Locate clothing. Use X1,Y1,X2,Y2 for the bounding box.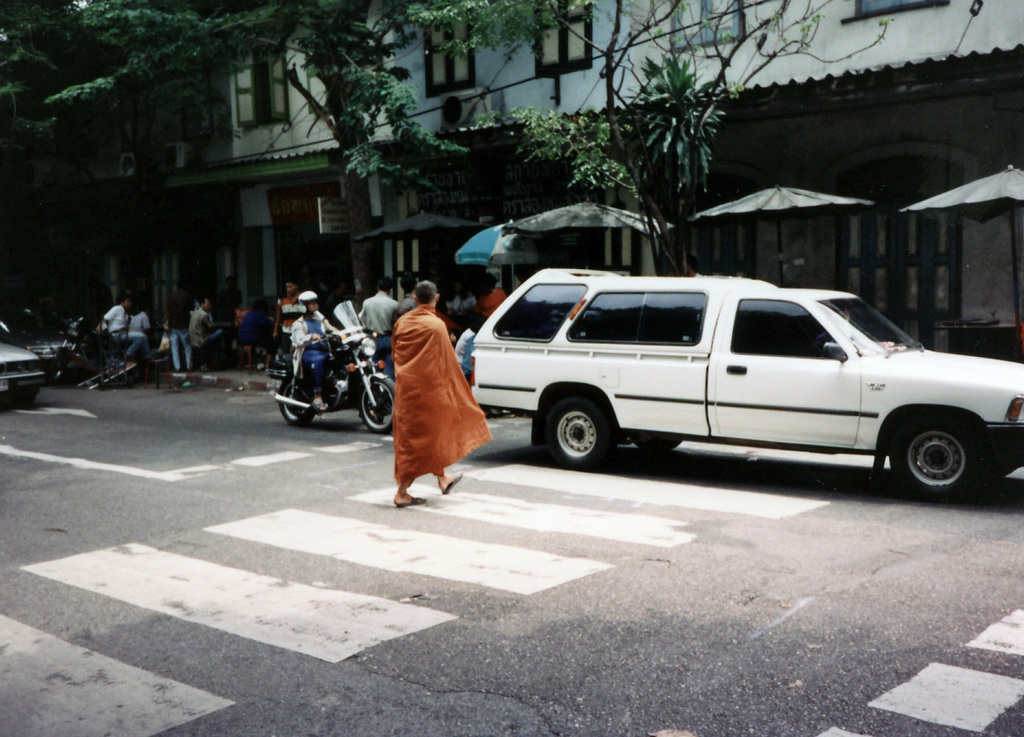
275,292,306,351.
